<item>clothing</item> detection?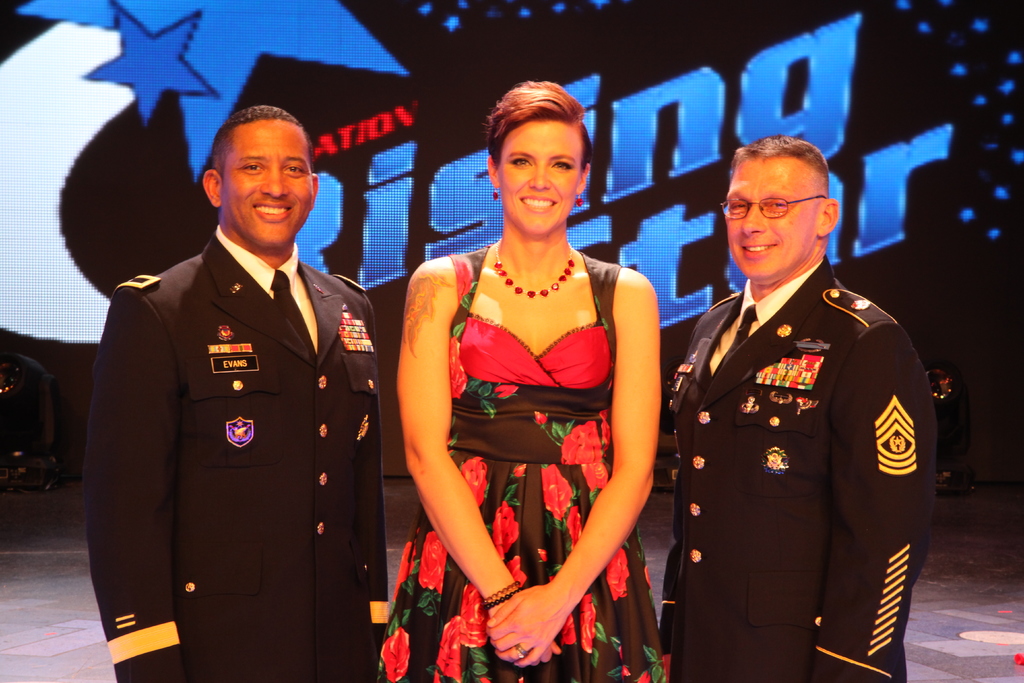
(378, 255, 670, 682)
